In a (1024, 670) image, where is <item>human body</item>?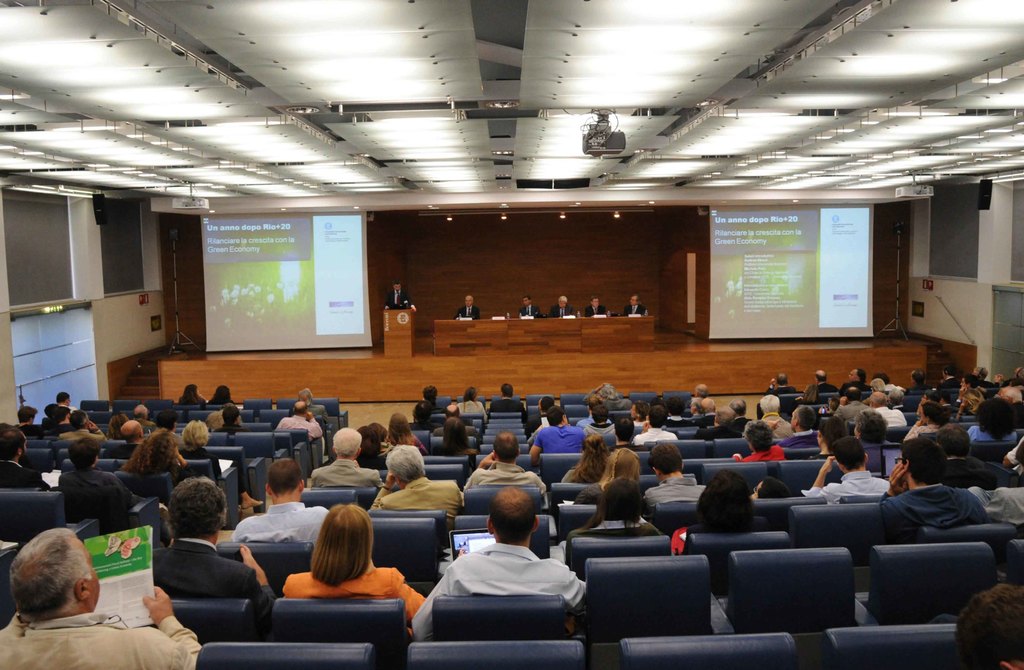
837, 395, 872, 421.
